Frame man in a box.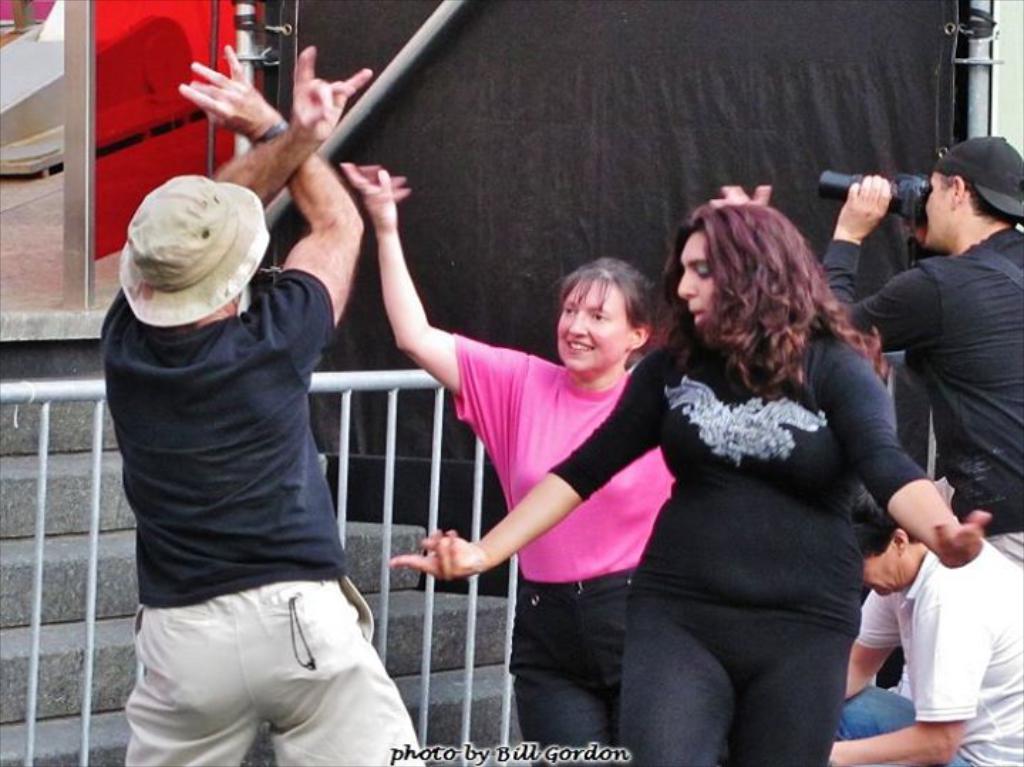
(left=870, top=145, right=1021, bottom=549).
